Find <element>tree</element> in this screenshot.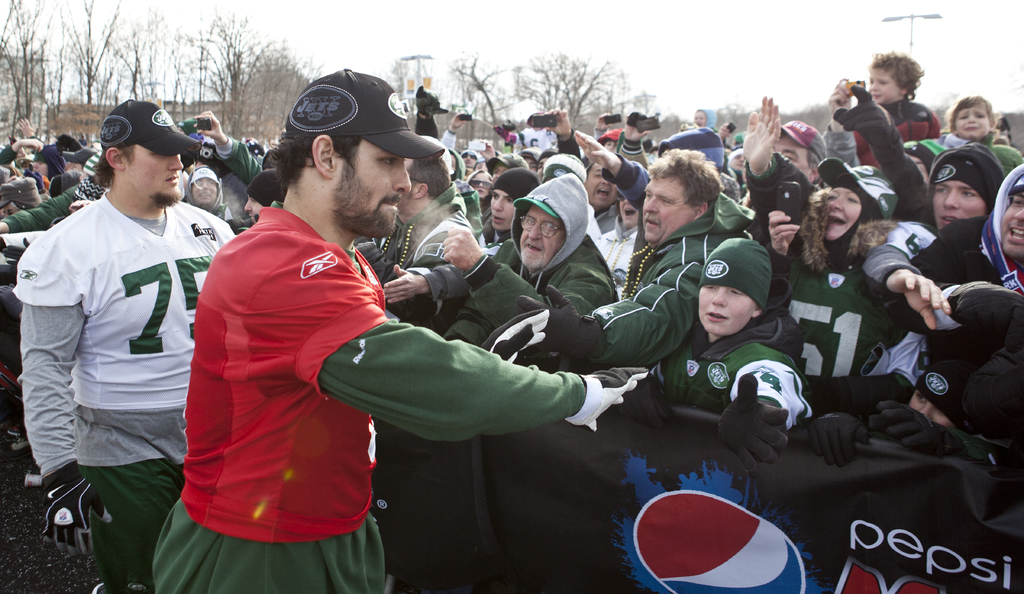
The bounding box for <element>tree</element> is 515 54 636 128.
